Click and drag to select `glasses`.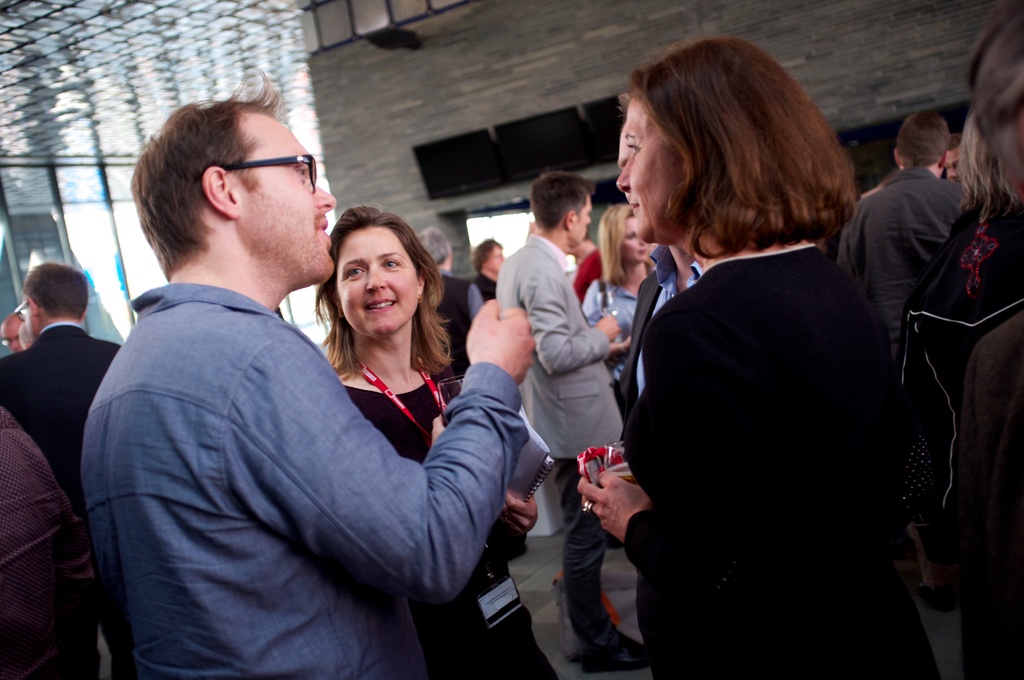
Selection: rect(218, 146, 333, 193).
